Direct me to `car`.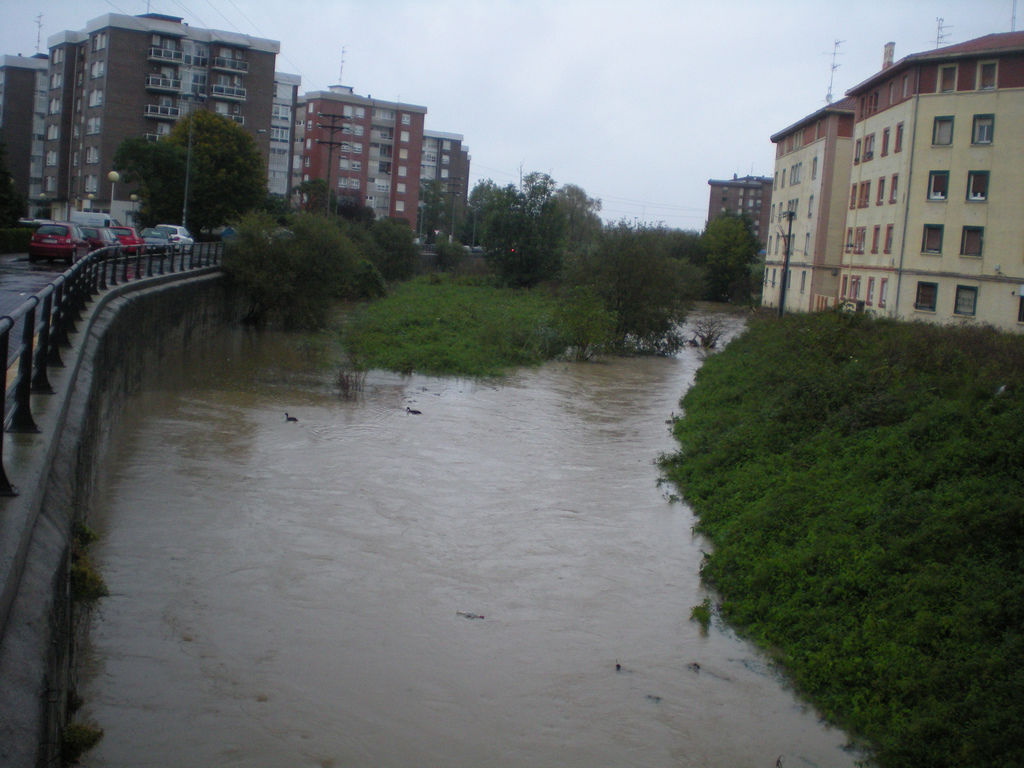
Direction: <region>140, 227, 177, 255</region>.
